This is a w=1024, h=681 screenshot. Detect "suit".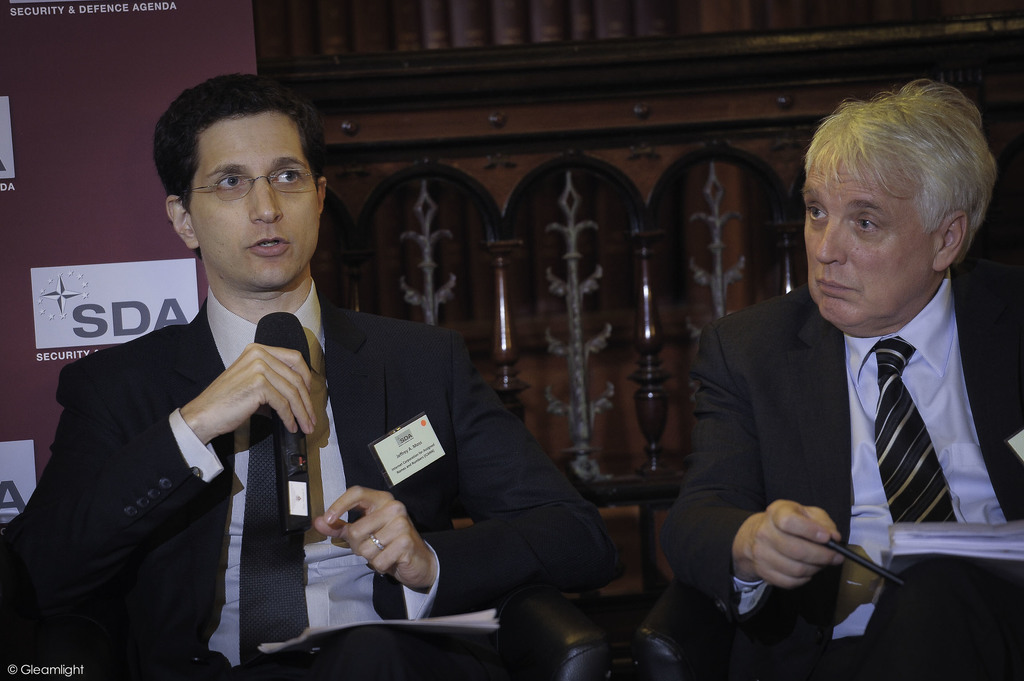
box=[0, 288, 618, 680].
